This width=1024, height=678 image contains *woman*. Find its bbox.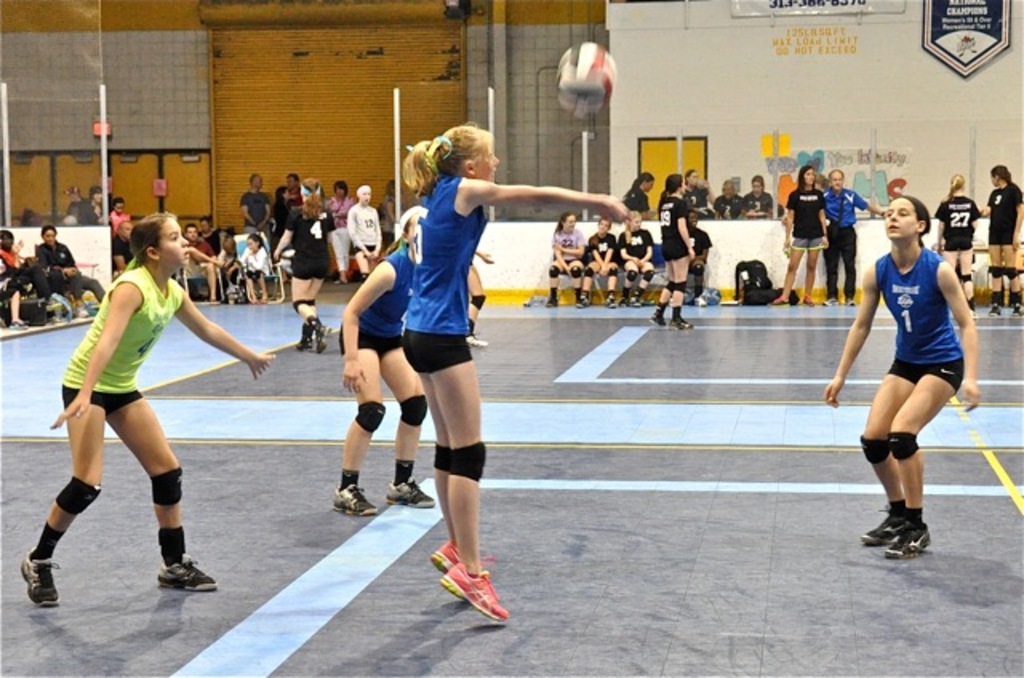
bbox=(648, 171, 699, 329).
